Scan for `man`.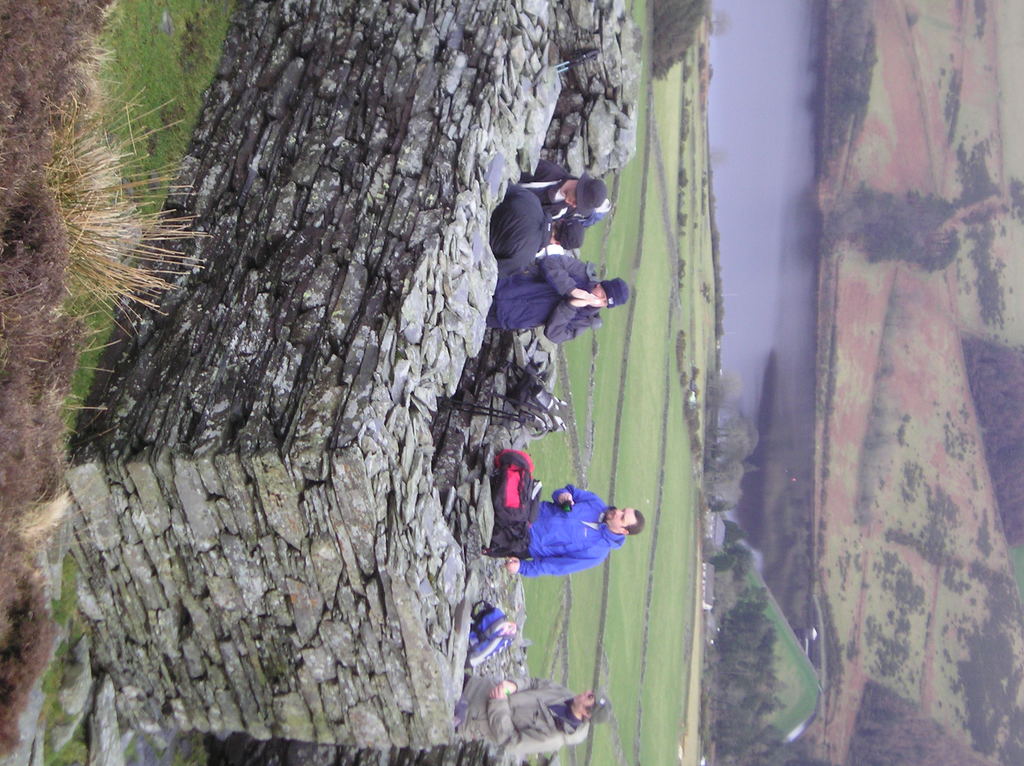
Scan result: detection(490, 259, 628, 344).
